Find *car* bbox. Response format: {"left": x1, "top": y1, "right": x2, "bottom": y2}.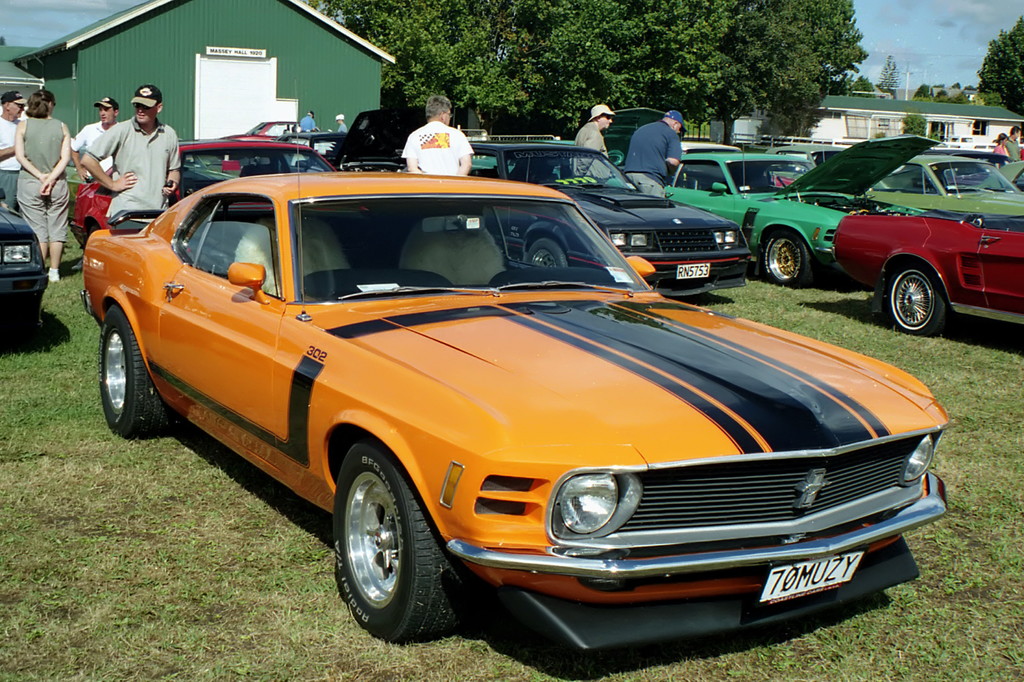
{"left": 772, "top": 141, "right": 852, "bottom": 163}.
